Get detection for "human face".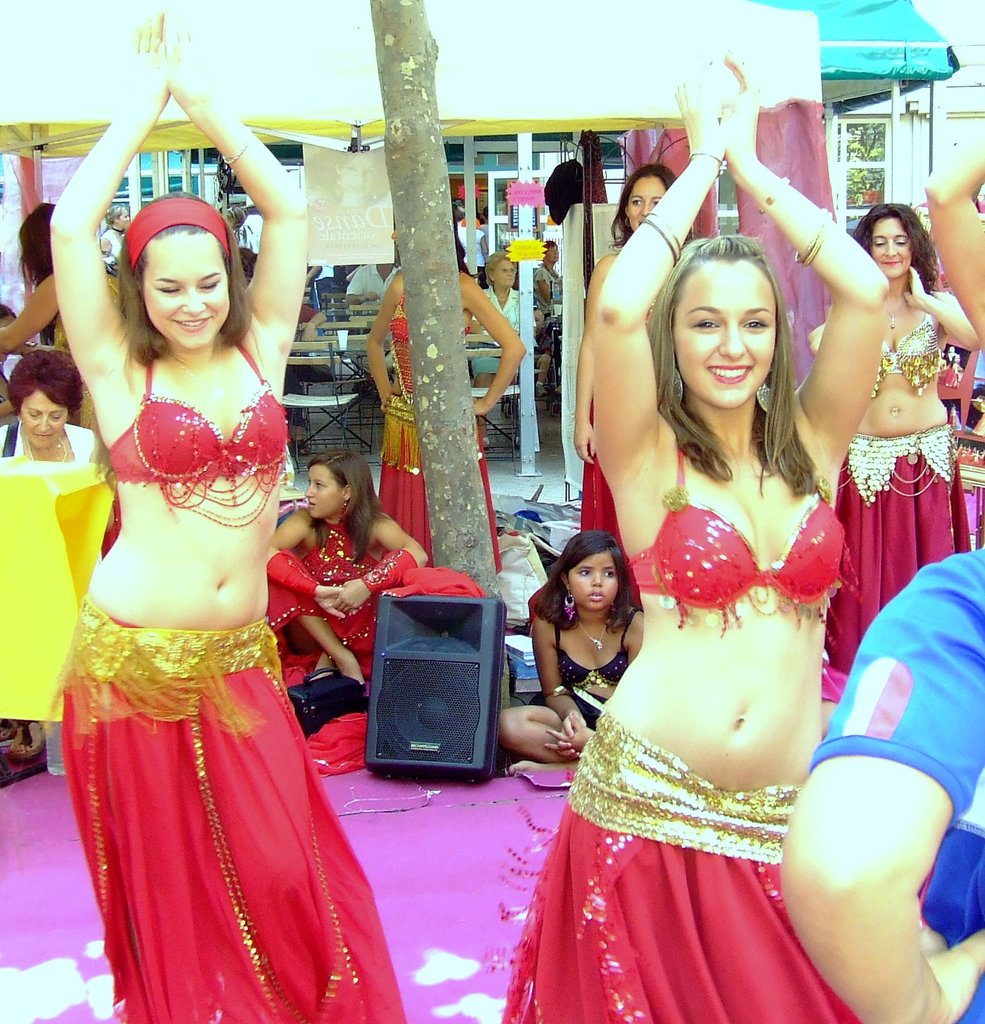
Detection: {"x1": 304, "y1": 462, "x2": 334, "y2": 525}.
